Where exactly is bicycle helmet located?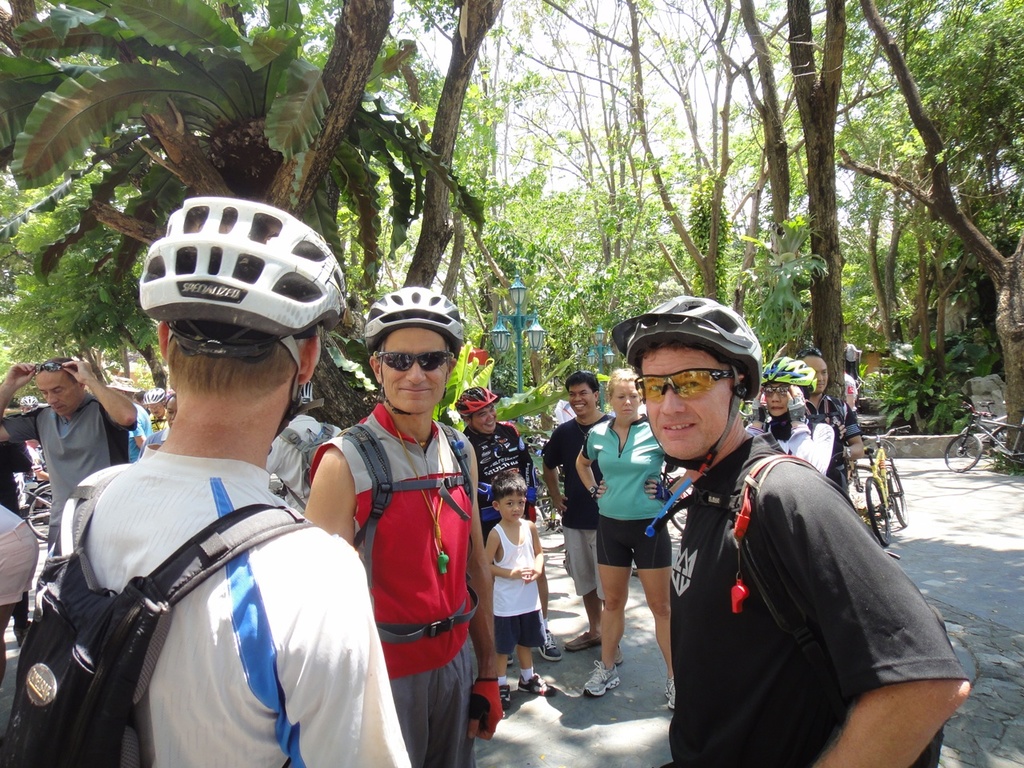
Its bounding box is (611,296,761,398).
